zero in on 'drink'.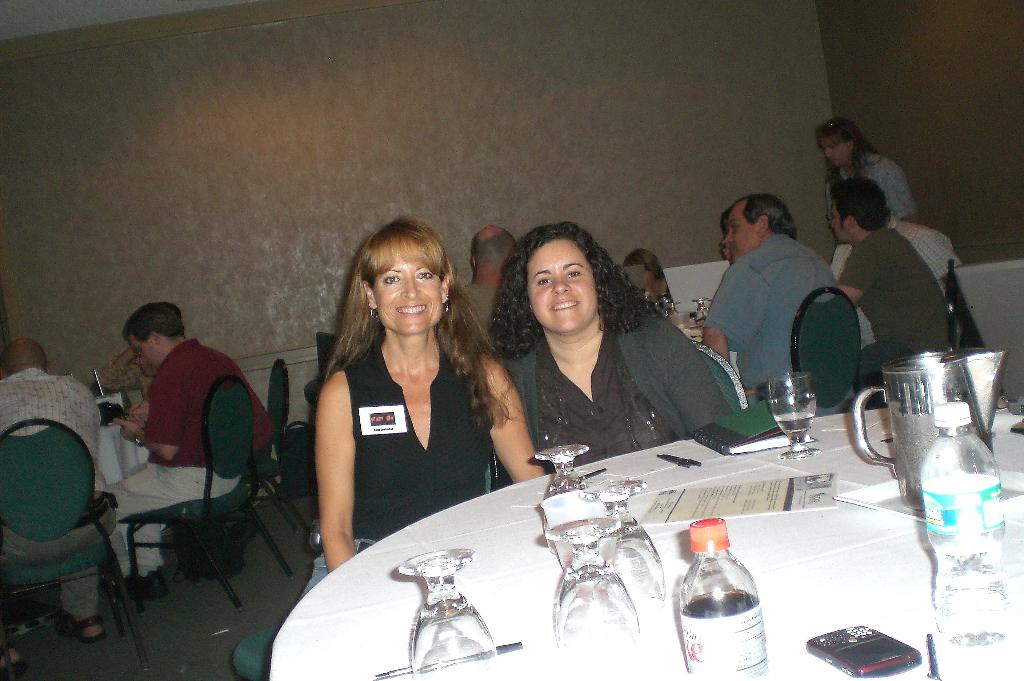
Zeroed in: bbox(776, 411, 815, 440).
